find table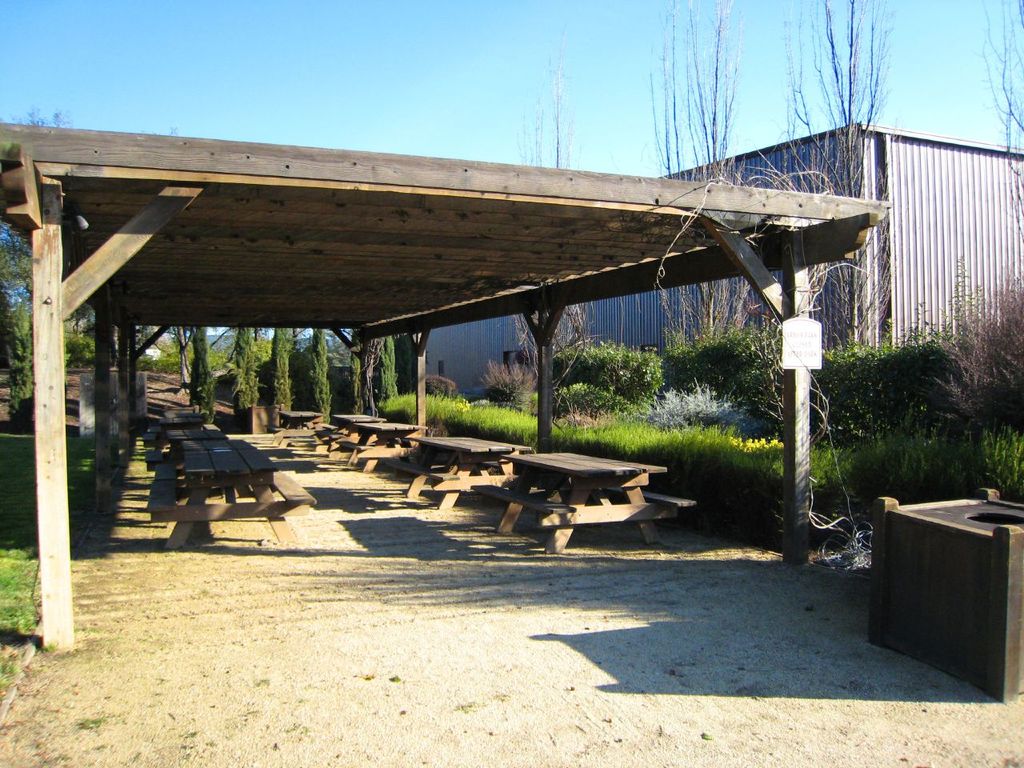
select_region(282, 408, 318, 430)
